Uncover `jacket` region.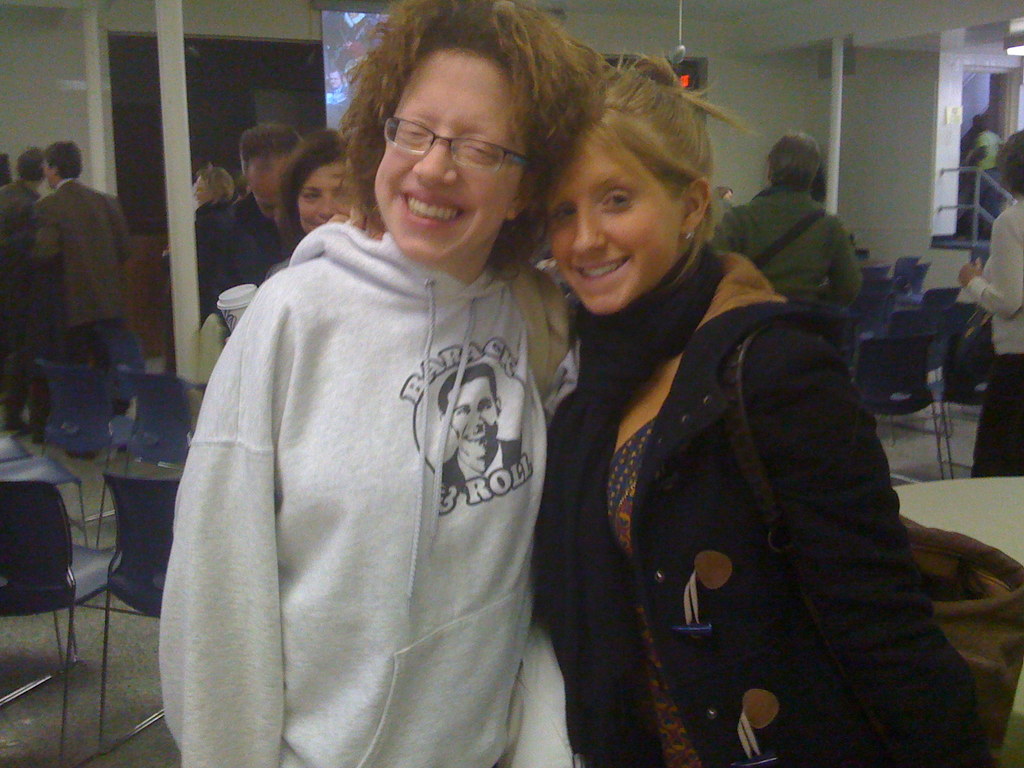
Uncovered: x1=508, y1=170, x2=977, y2=749.
